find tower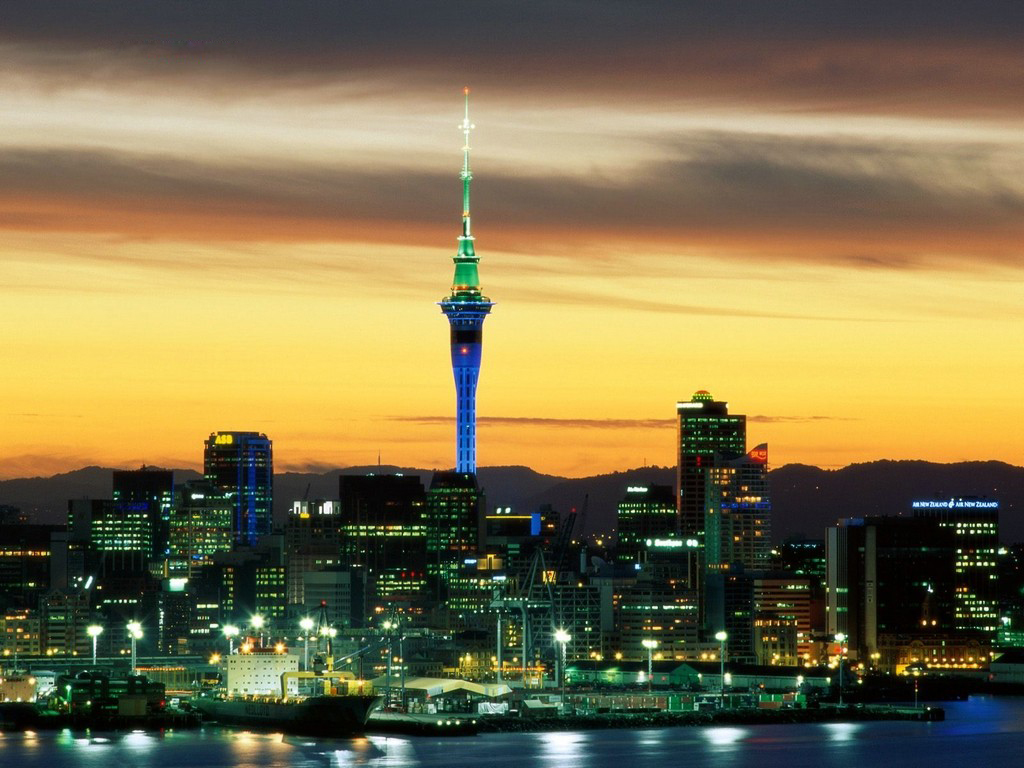
[x1=438, y1=90, x2=498, y2=480]
